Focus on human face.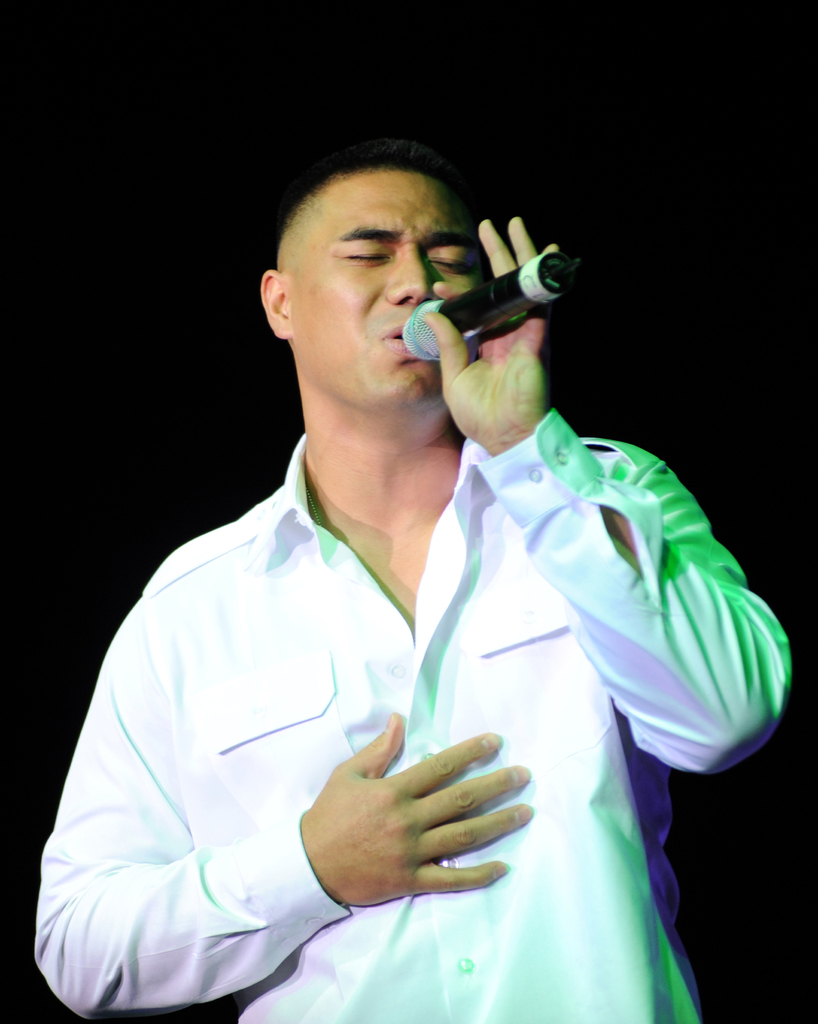
Focused at crop(295, 169, 473, 404).
